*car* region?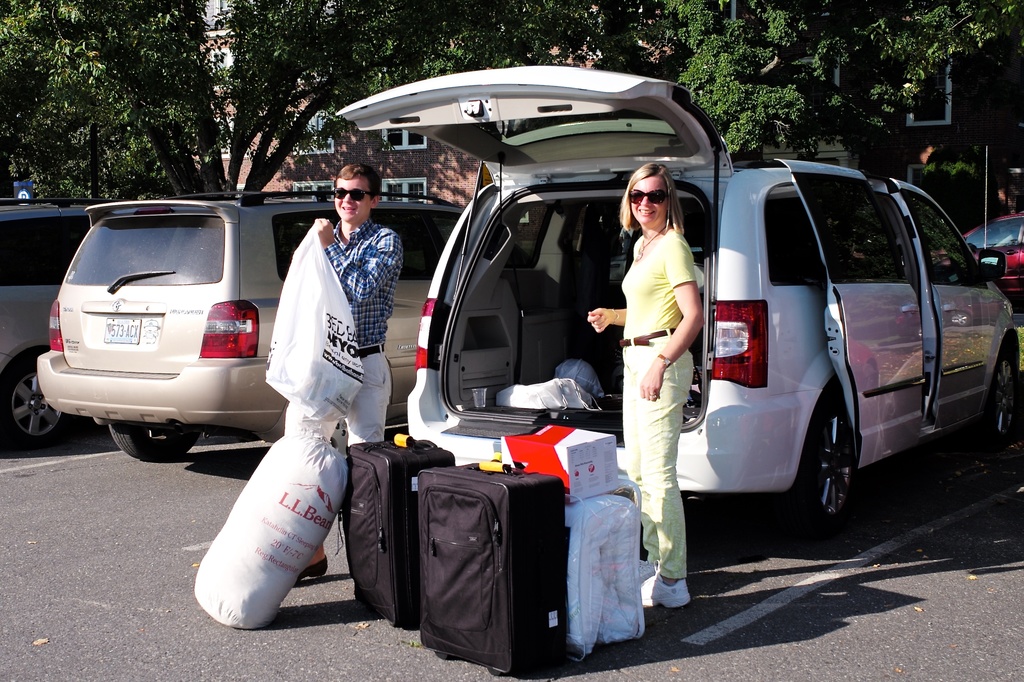
[39,193,465,461]
